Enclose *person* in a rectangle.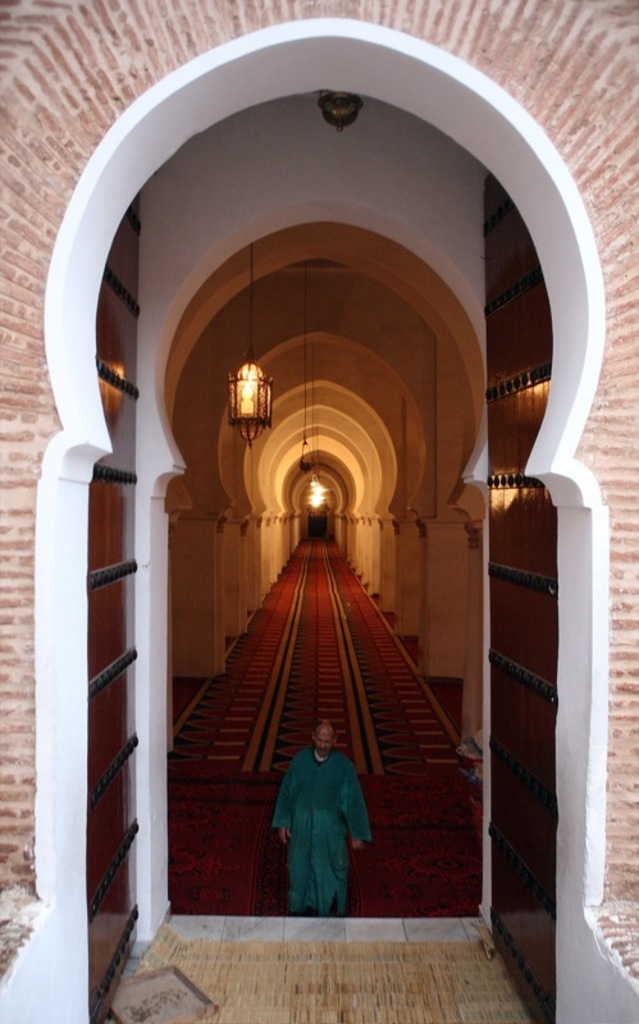
271:721:369:922.
